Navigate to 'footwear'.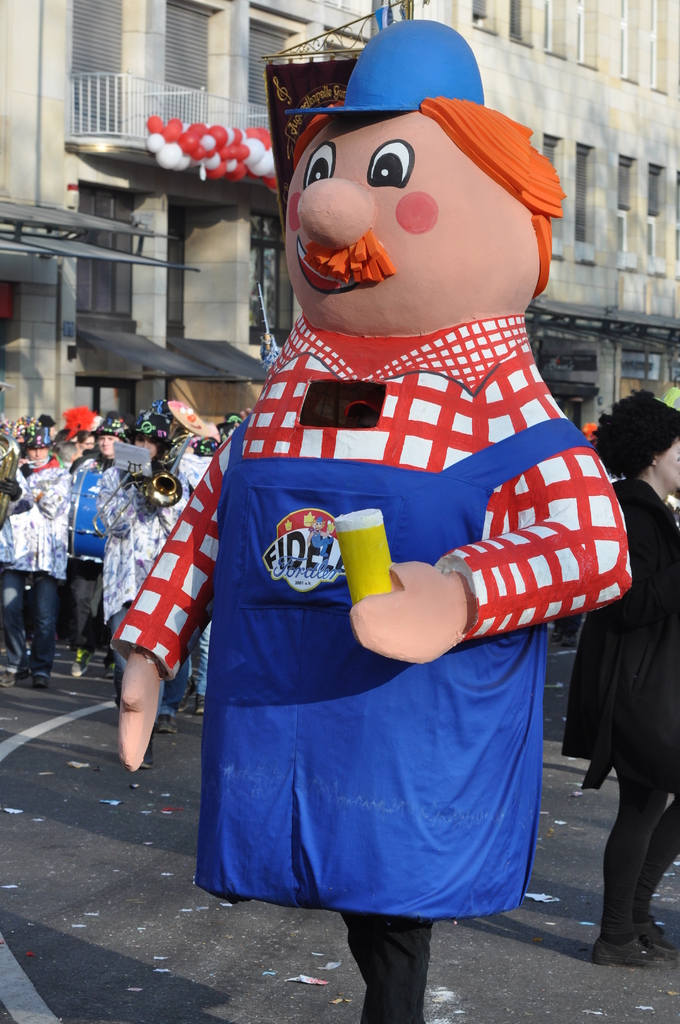
Navigation target: 70,644,97,674.
